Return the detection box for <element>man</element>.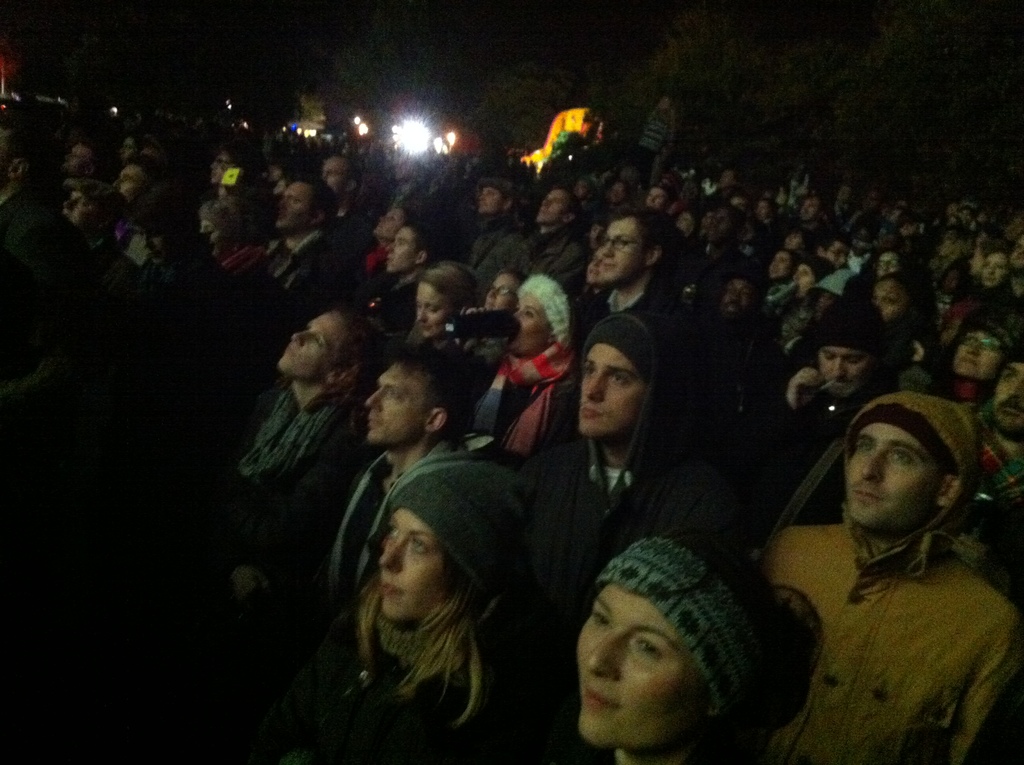
(x1=315, y1=332, x2=482, y2=619).
